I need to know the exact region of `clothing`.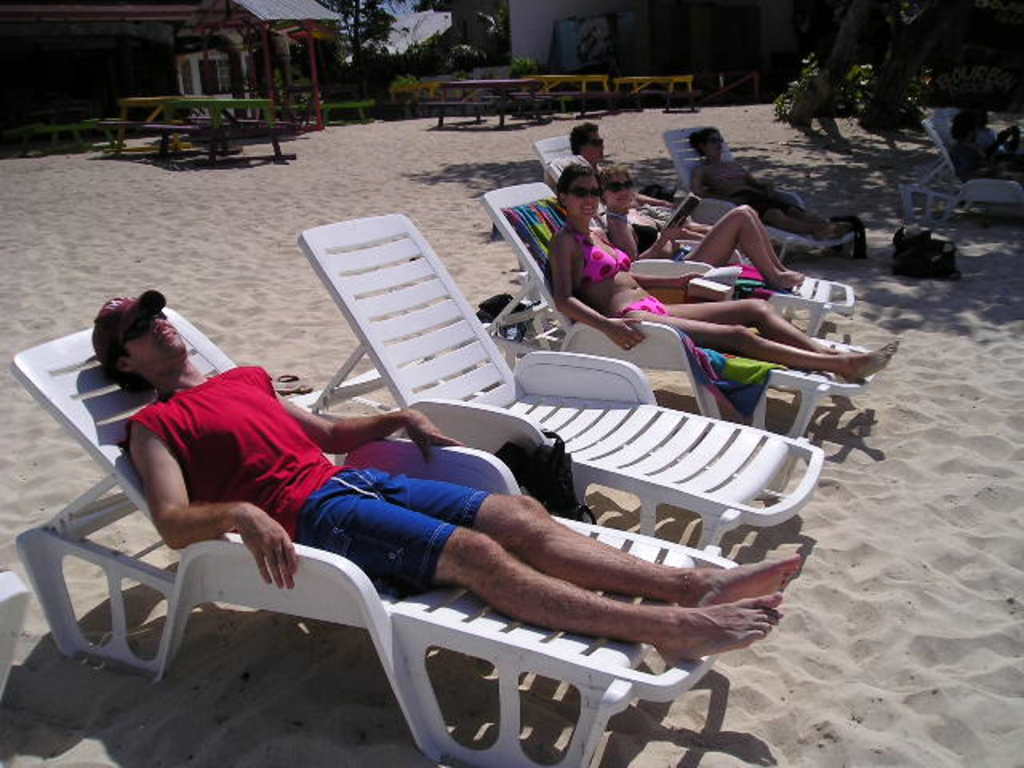
Region: (x1=749, y1=186, x2=792, y2=221).
